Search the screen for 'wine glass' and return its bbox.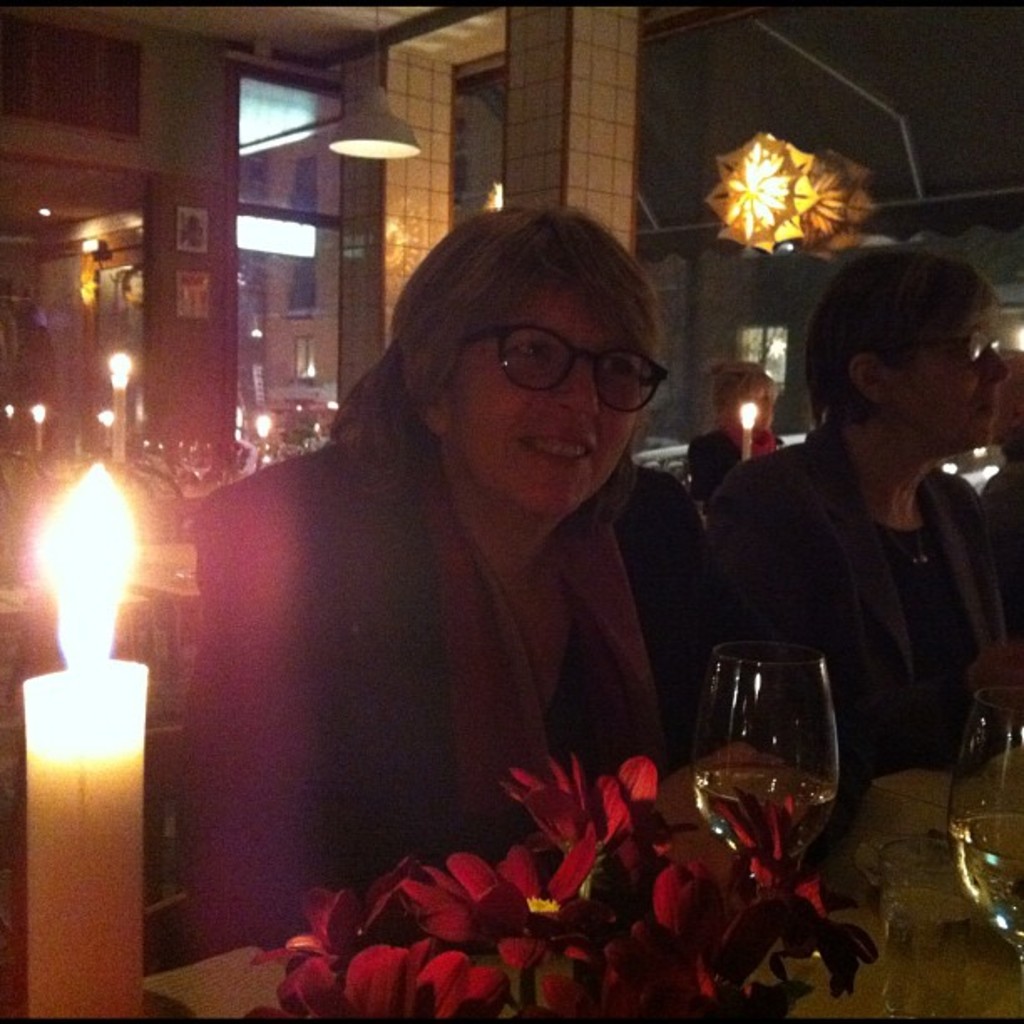
Found: (950, 684, 1022, 952).
